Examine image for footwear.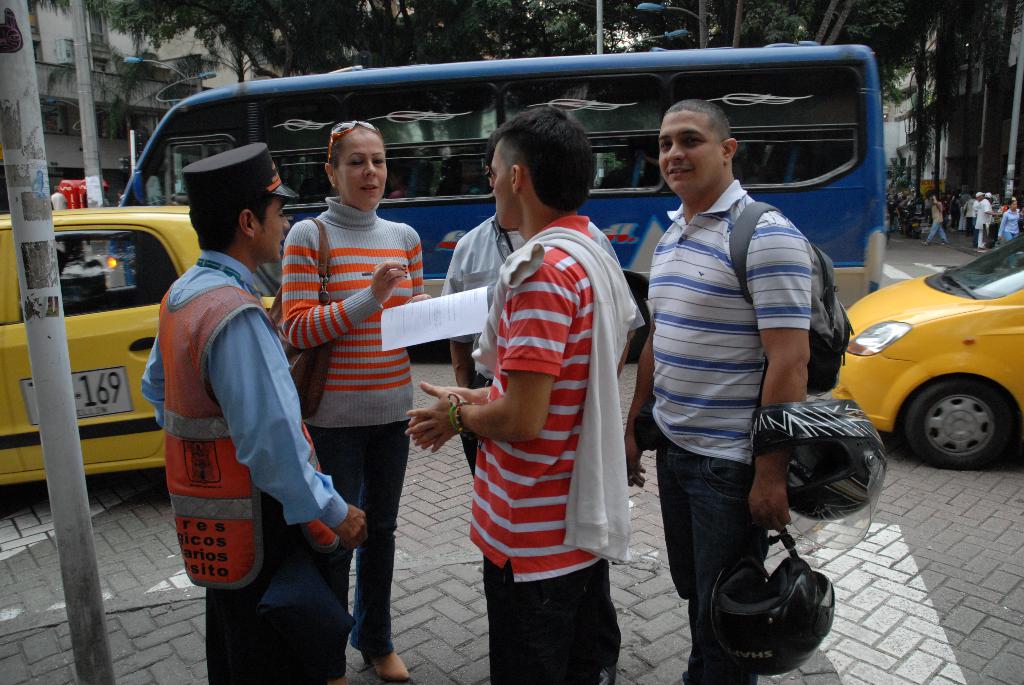
Examination result: x1=357 y1=648 x2=412 y2=682.
